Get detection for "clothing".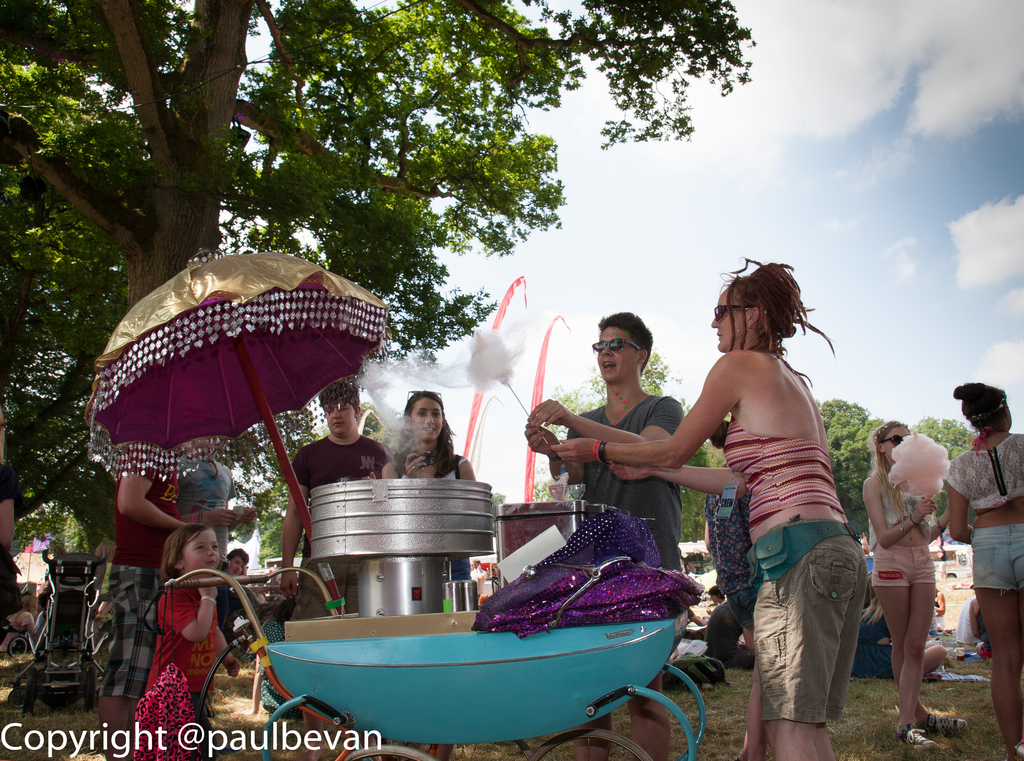
Detection: select_region(183, 459, 233, 569).
